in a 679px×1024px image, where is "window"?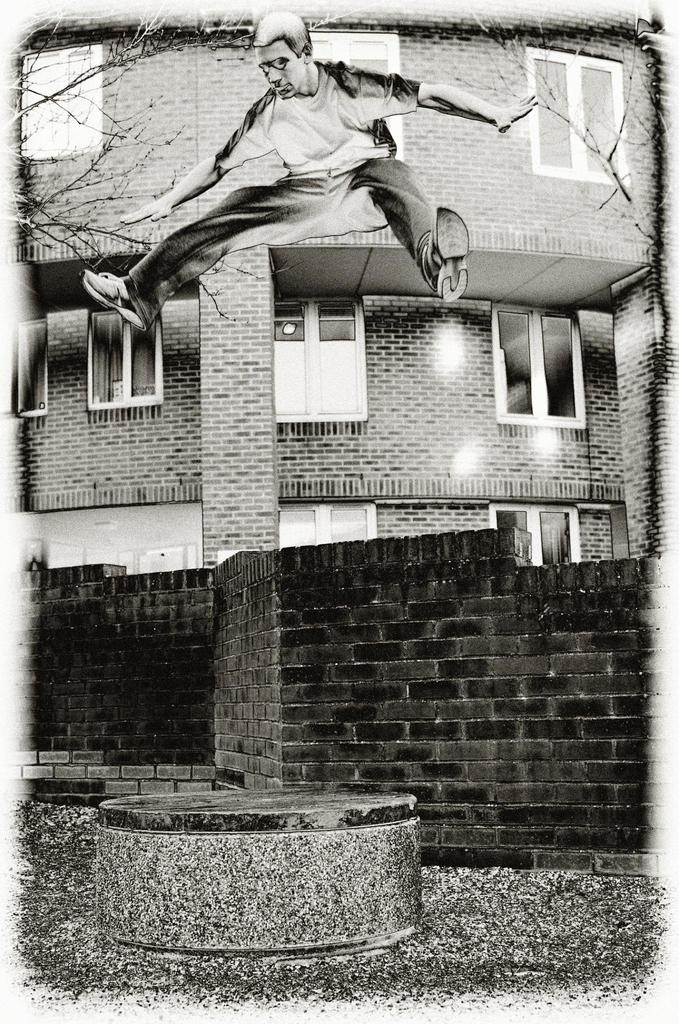
locate(87, 305, 165, 409).
